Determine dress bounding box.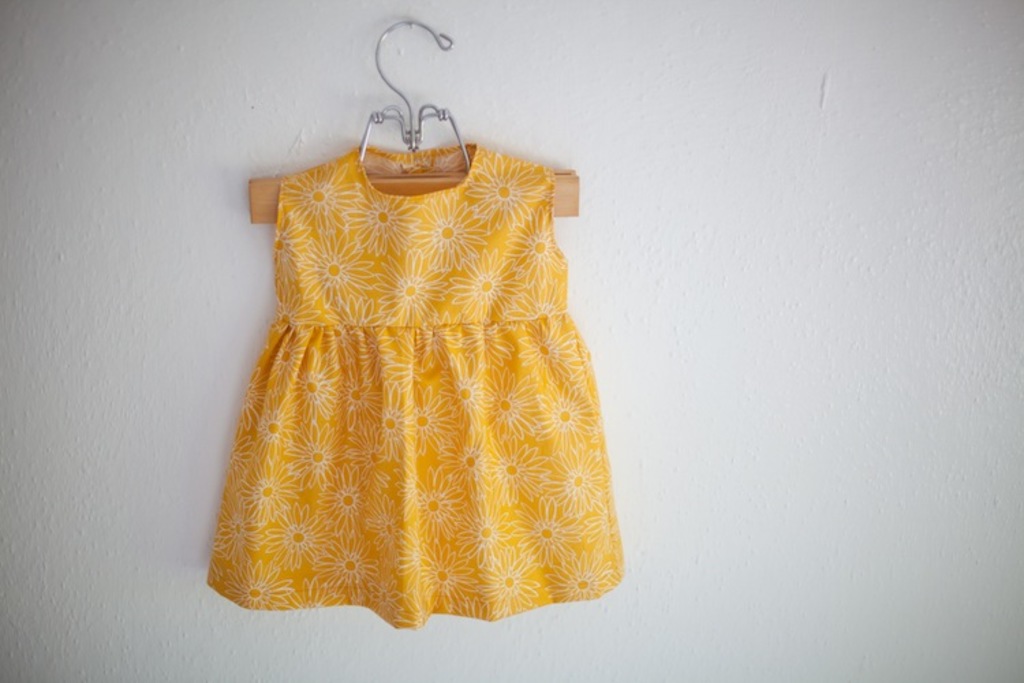
Determined: 206/146/628/627.
